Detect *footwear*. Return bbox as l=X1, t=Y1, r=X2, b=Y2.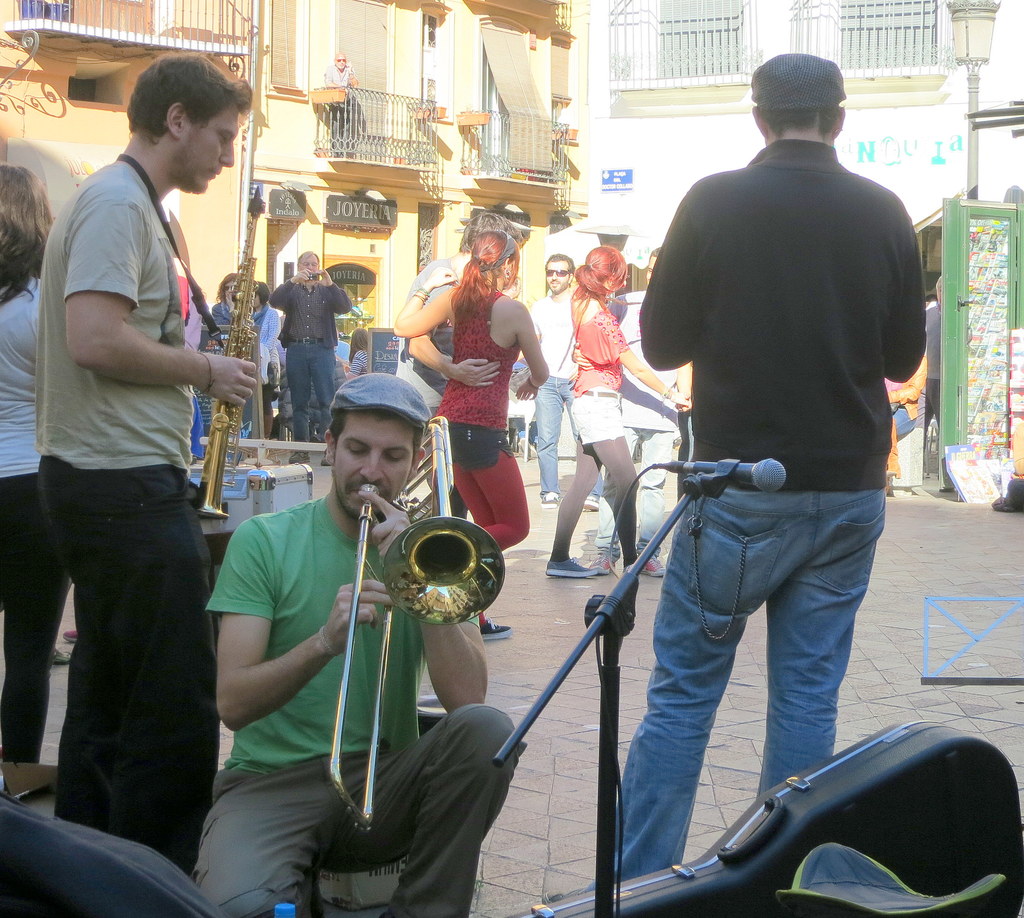
l=881, t=478, r=897, b=498.
